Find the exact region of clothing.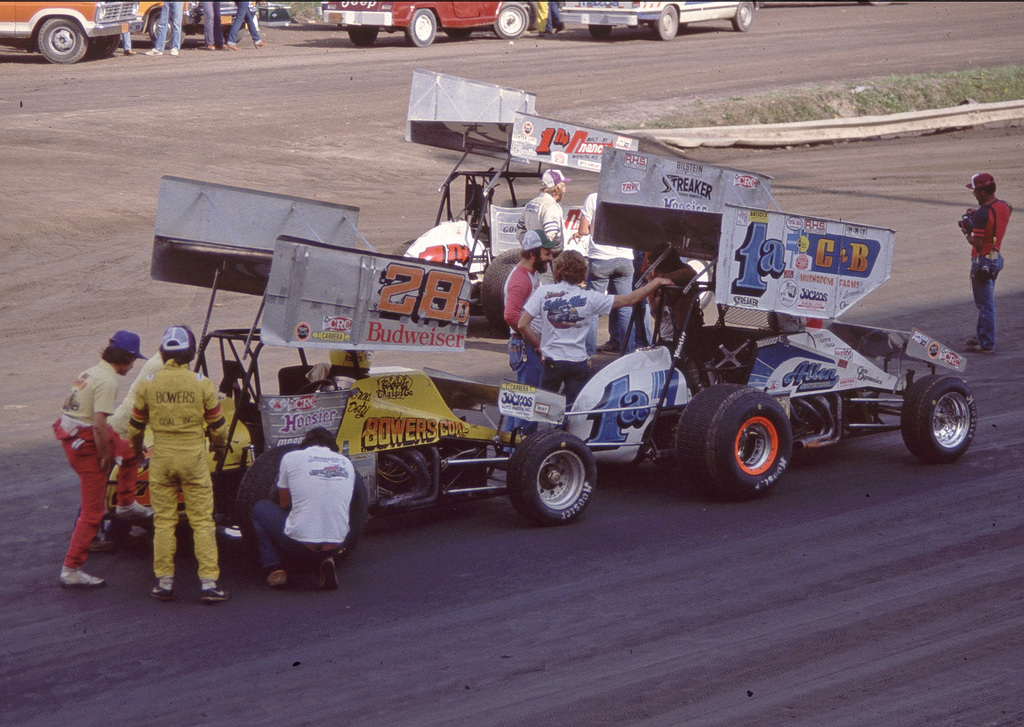
Exact region: region(960, 195, 1010, 342).
